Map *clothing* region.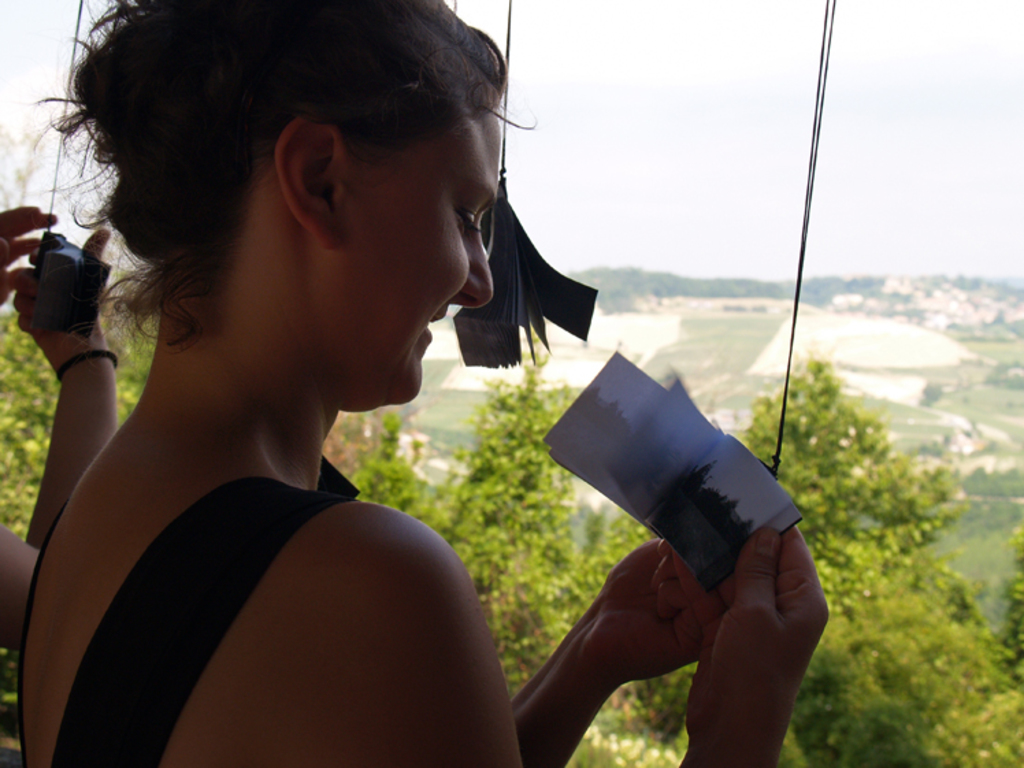
Mapped to x1=14, y1=439, x2=363, y2=767.
